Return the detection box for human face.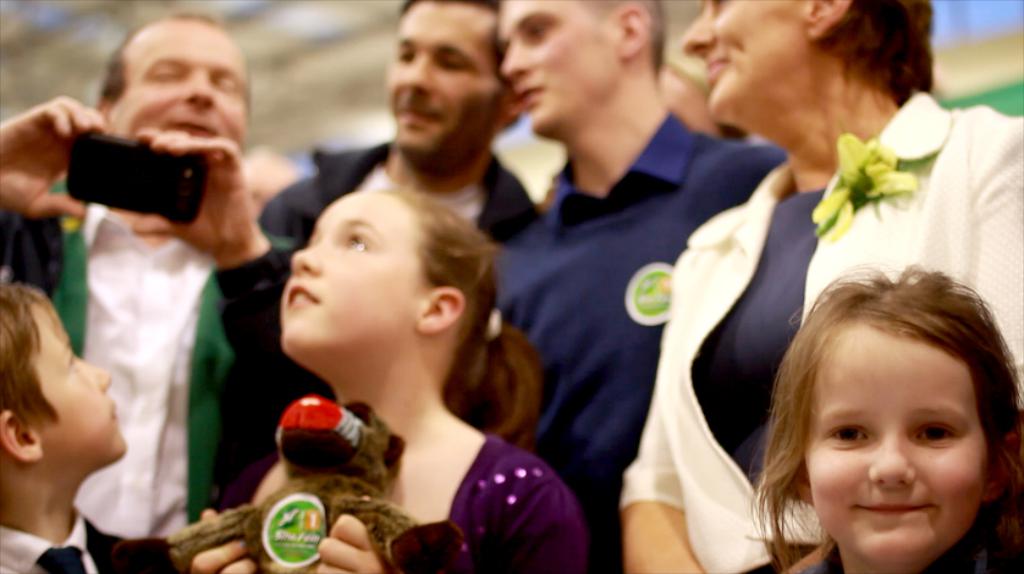
bbox(24, 291, 127, 473).
